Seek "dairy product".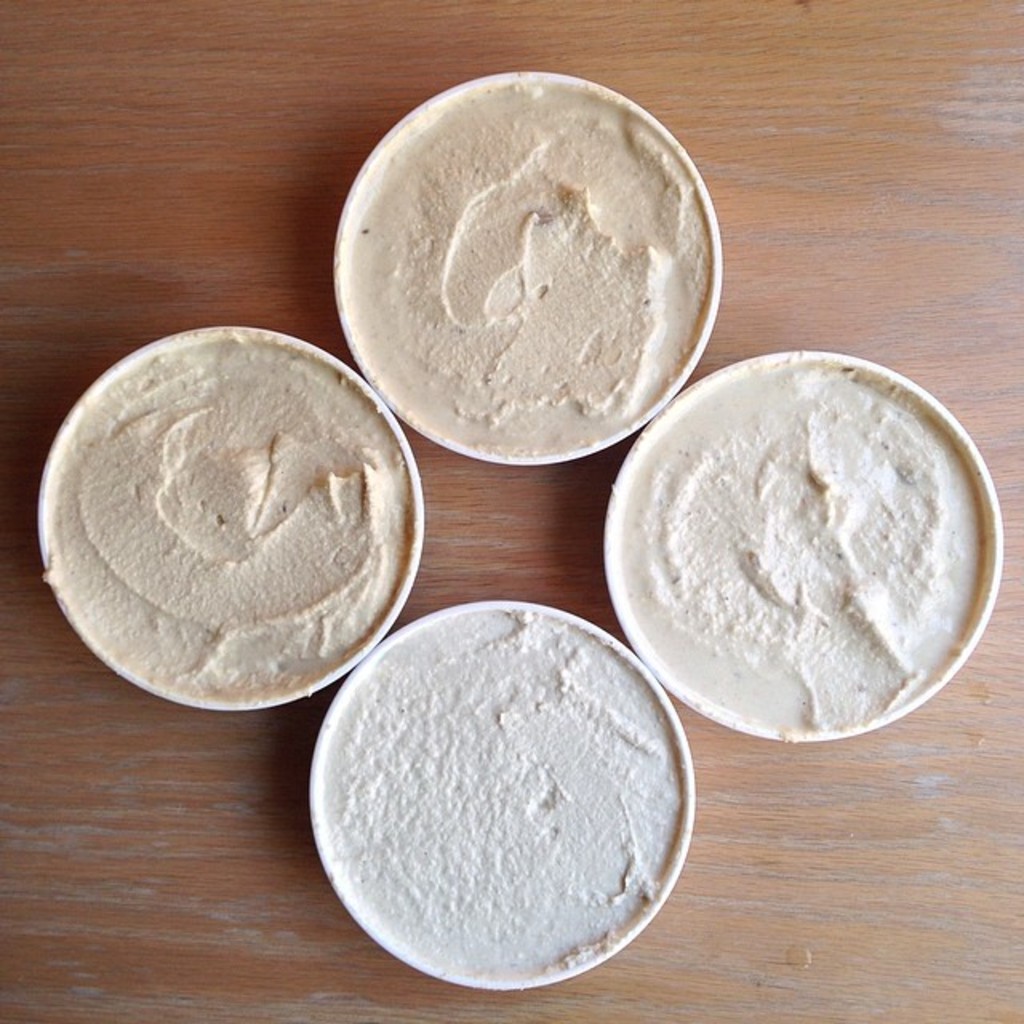
region(342, 75, 734, 469).
